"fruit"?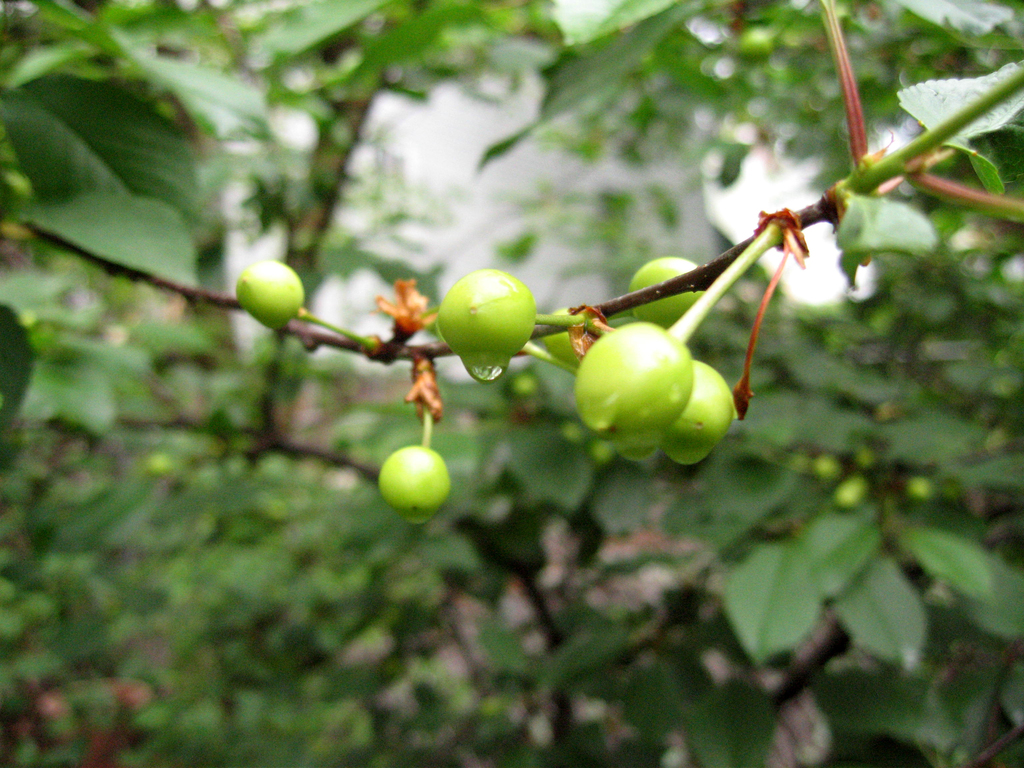
locate(234, 257, 305, 333)
